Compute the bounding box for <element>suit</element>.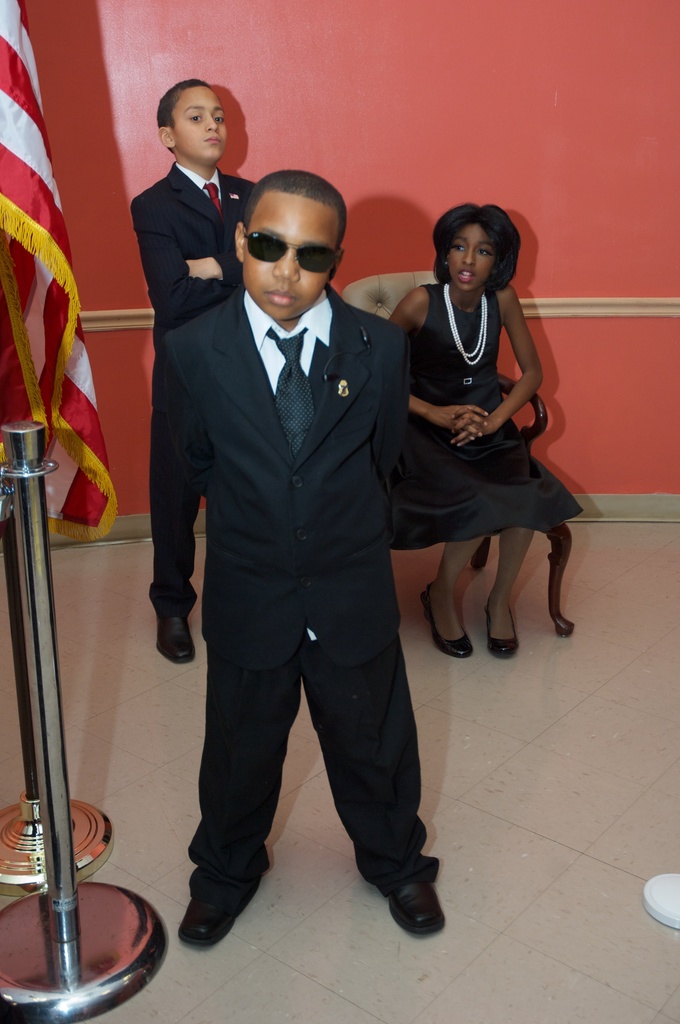
l=129, t=165, r=255, b=621.
